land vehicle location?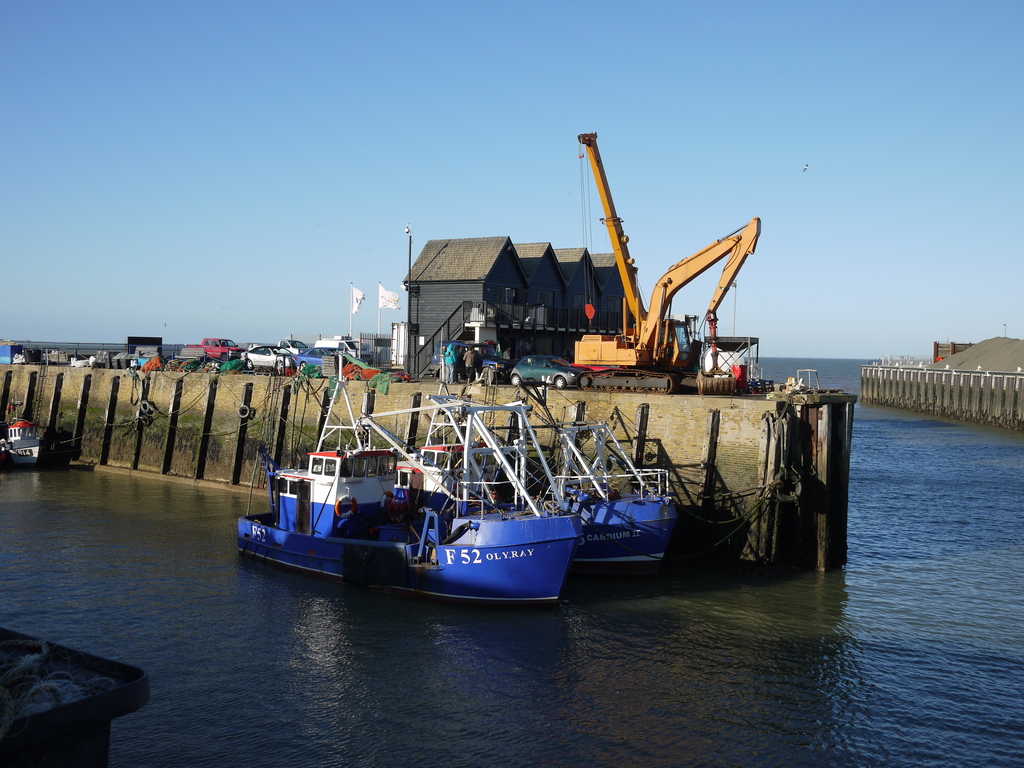
(186,337,244,364)
